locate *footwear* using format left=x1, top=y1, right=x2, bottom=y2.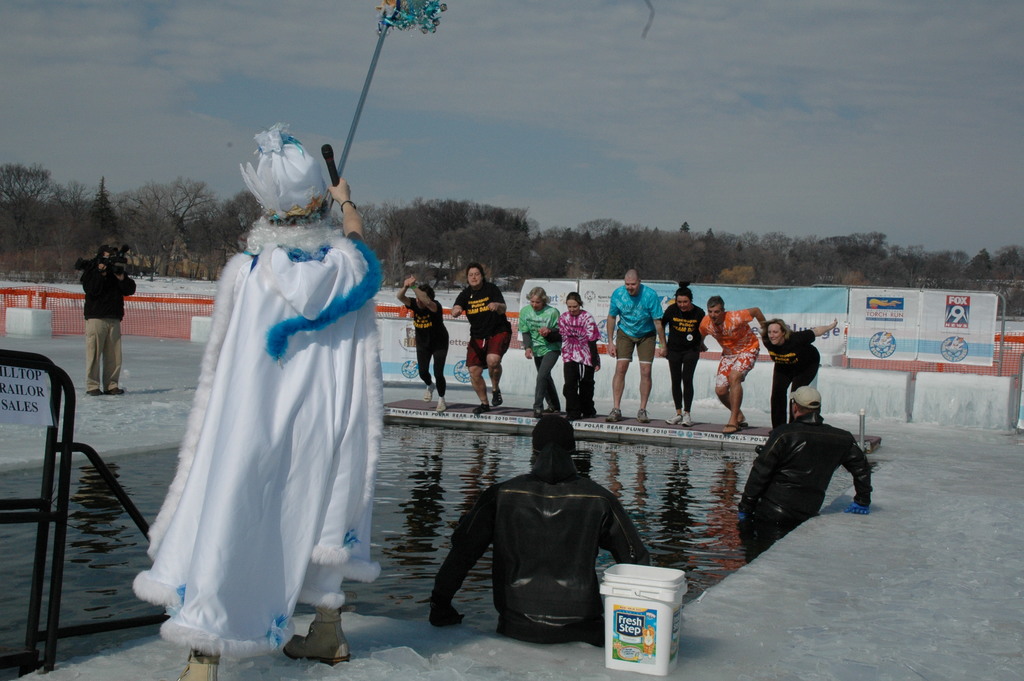
left=535, top=409, right=545, bottom=423.
